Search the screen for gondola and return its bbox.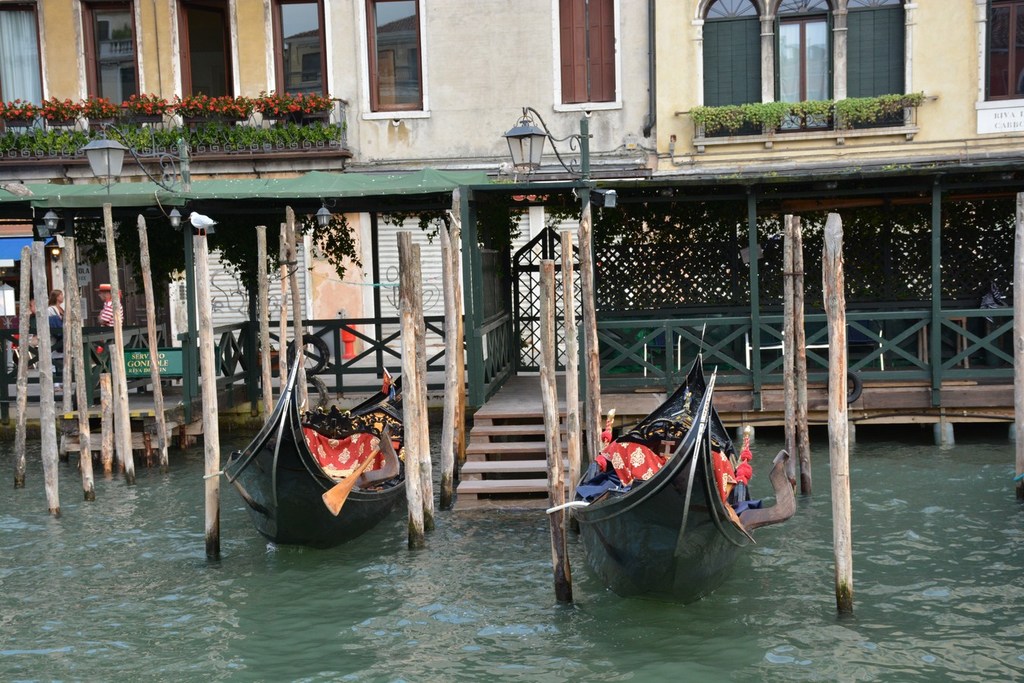
Found: 203/326/419/555.
